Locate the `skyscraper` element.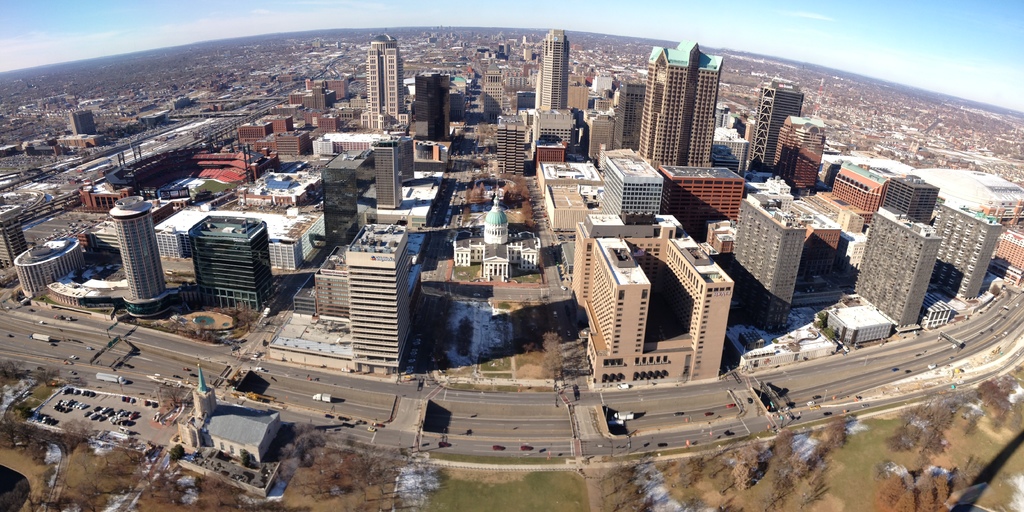
Element bbox: [65, 109, 98, 134].
